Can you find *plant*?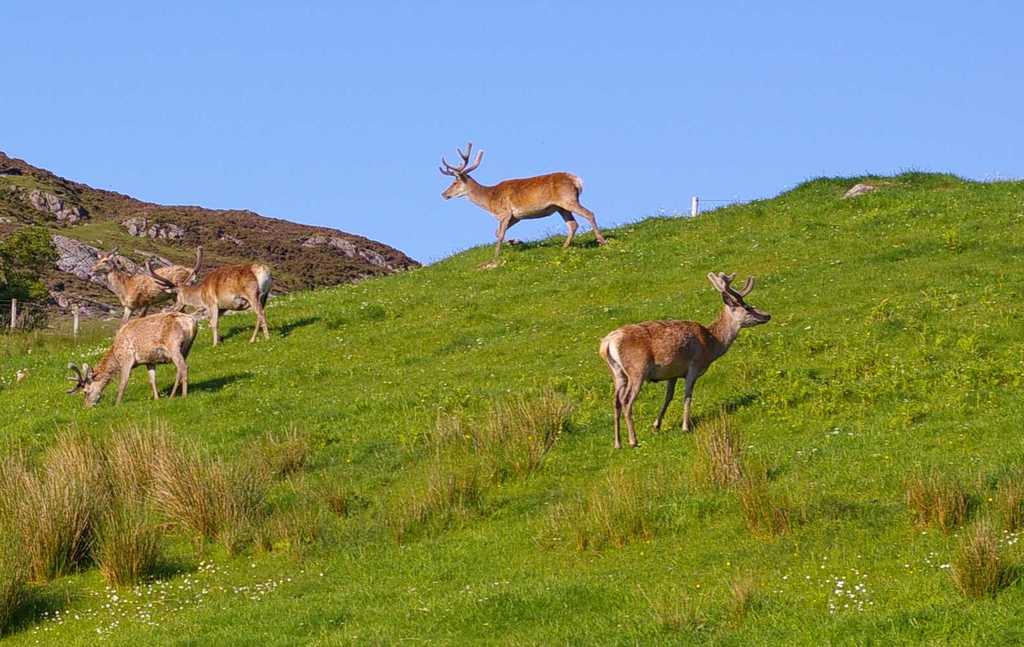
Yes, bounding box: (left=252, top=430, right=299, bottom=482).
